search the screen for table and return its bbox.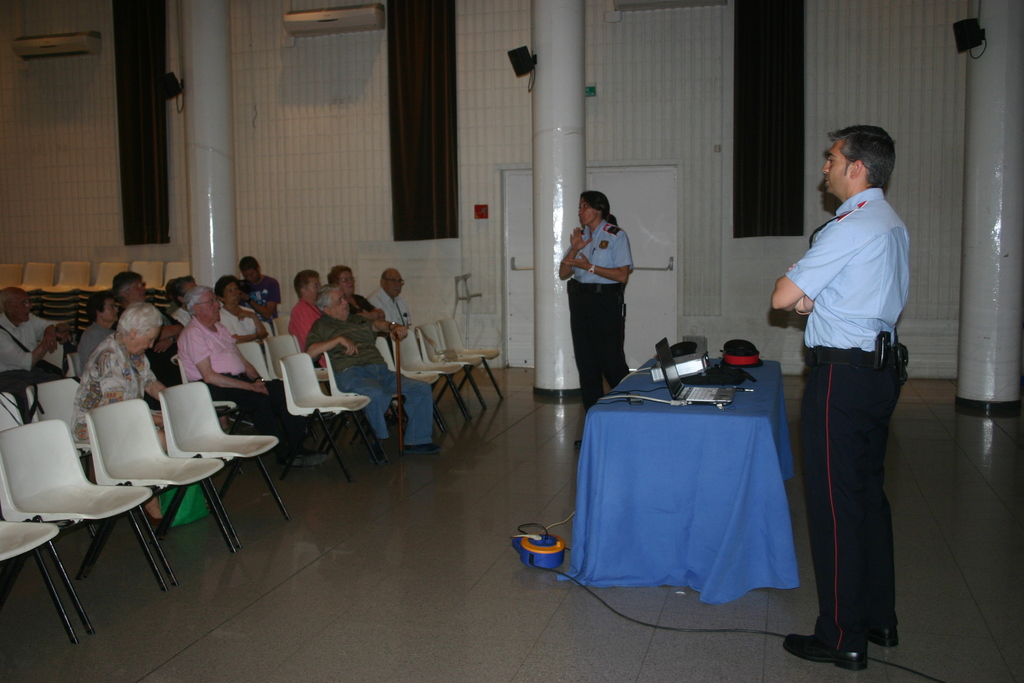
Found: 545:349:780:606.
